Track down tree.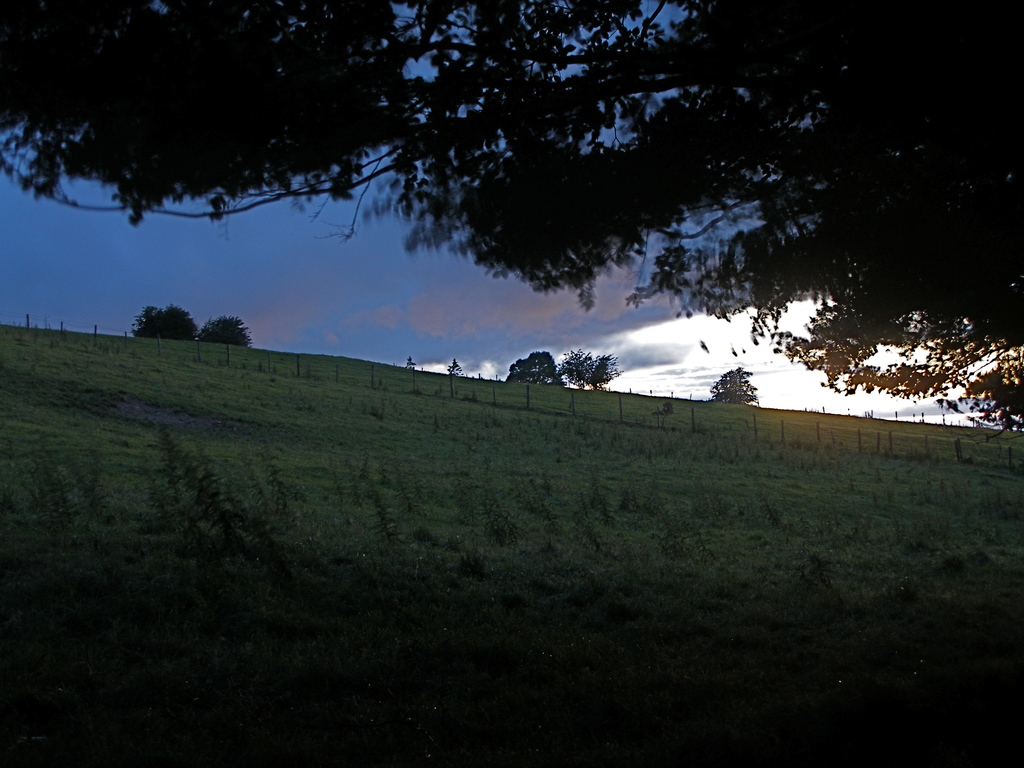
Tracked to x1=198, y1=318, x2=253, y2=348.
